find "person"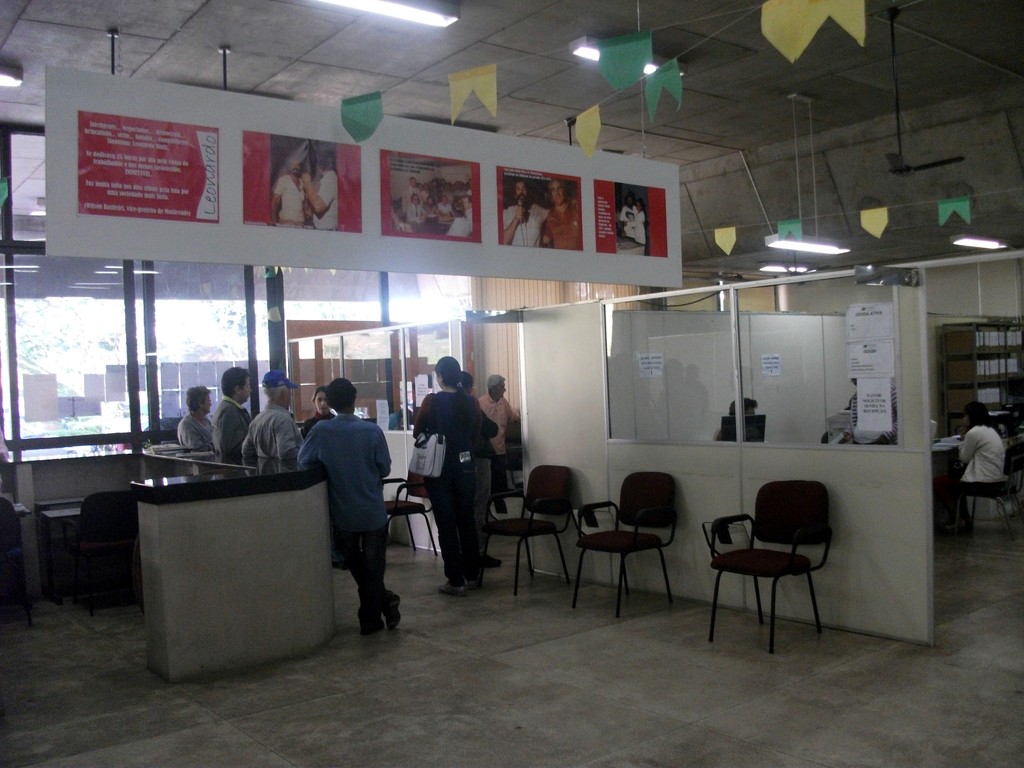
bbox(241, 368, 303, 465)
